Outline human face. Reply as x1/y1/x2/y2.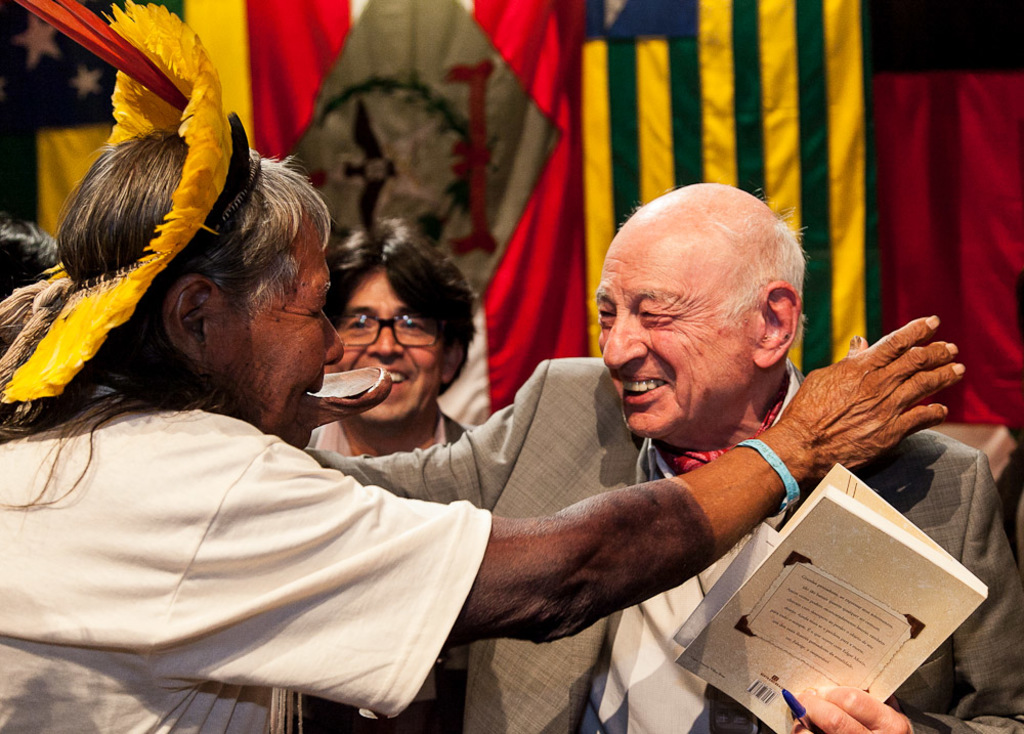
204/205/345/449.
